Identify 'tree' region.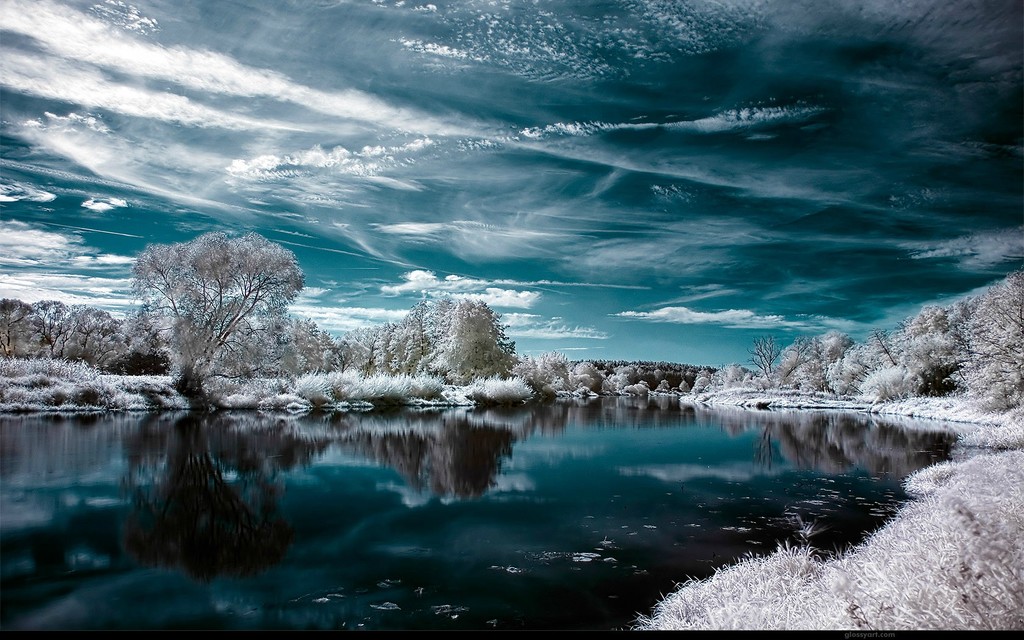
Region: bbox=[966, 290, 1022, 415].
